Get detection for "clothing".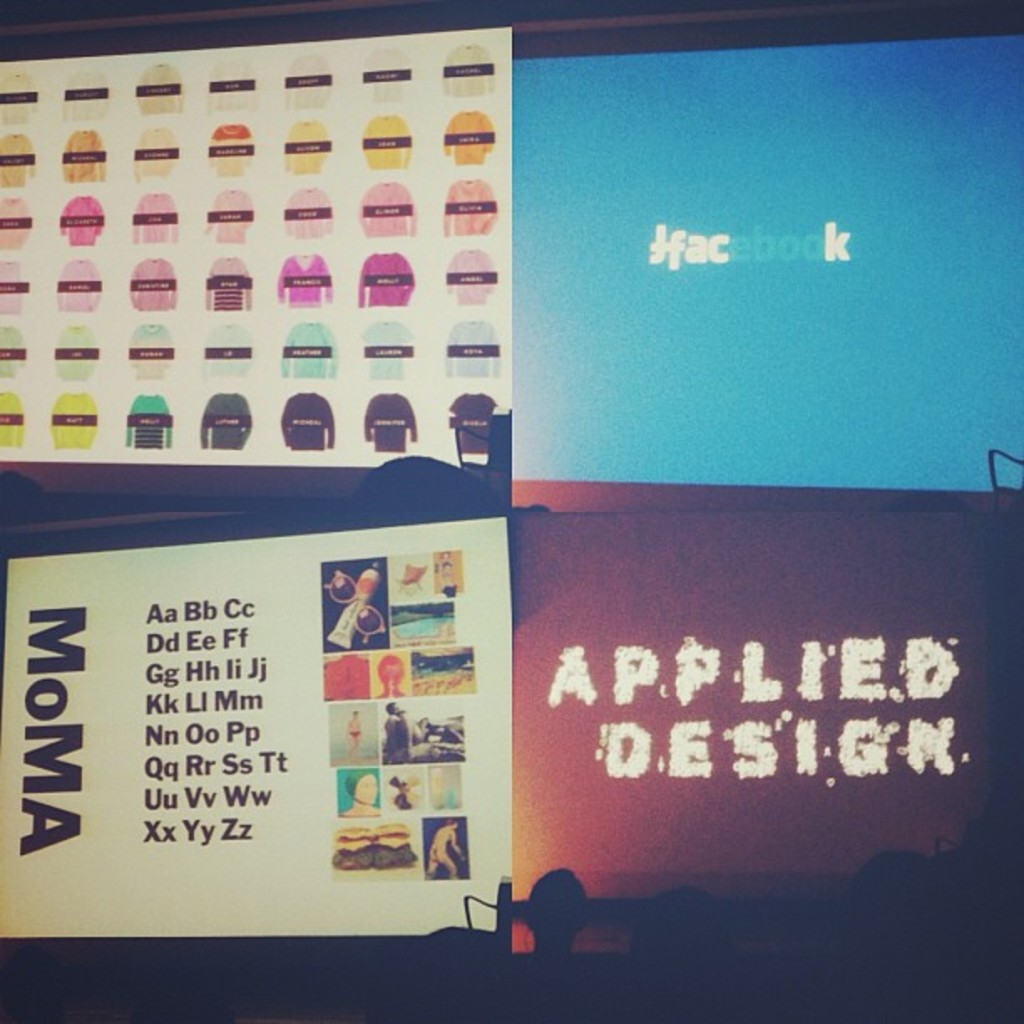
Detection: BBox(0, 326, 28, 378).
